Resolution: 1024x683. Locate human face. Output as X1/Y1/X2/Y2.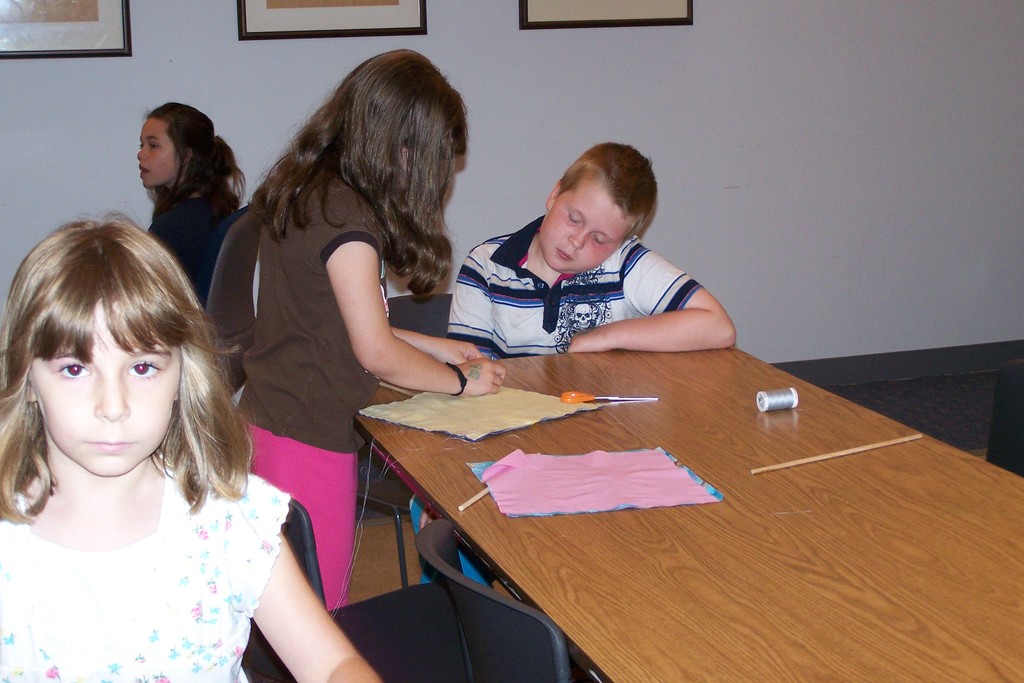
136/120/178/188.
